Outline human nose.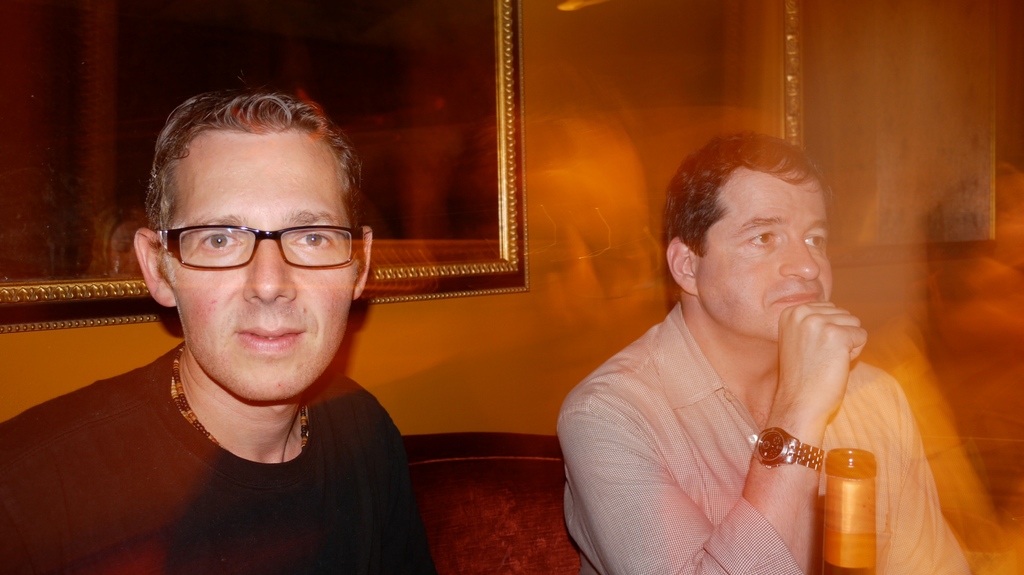
Outline: 242, 231, 297, 306.
